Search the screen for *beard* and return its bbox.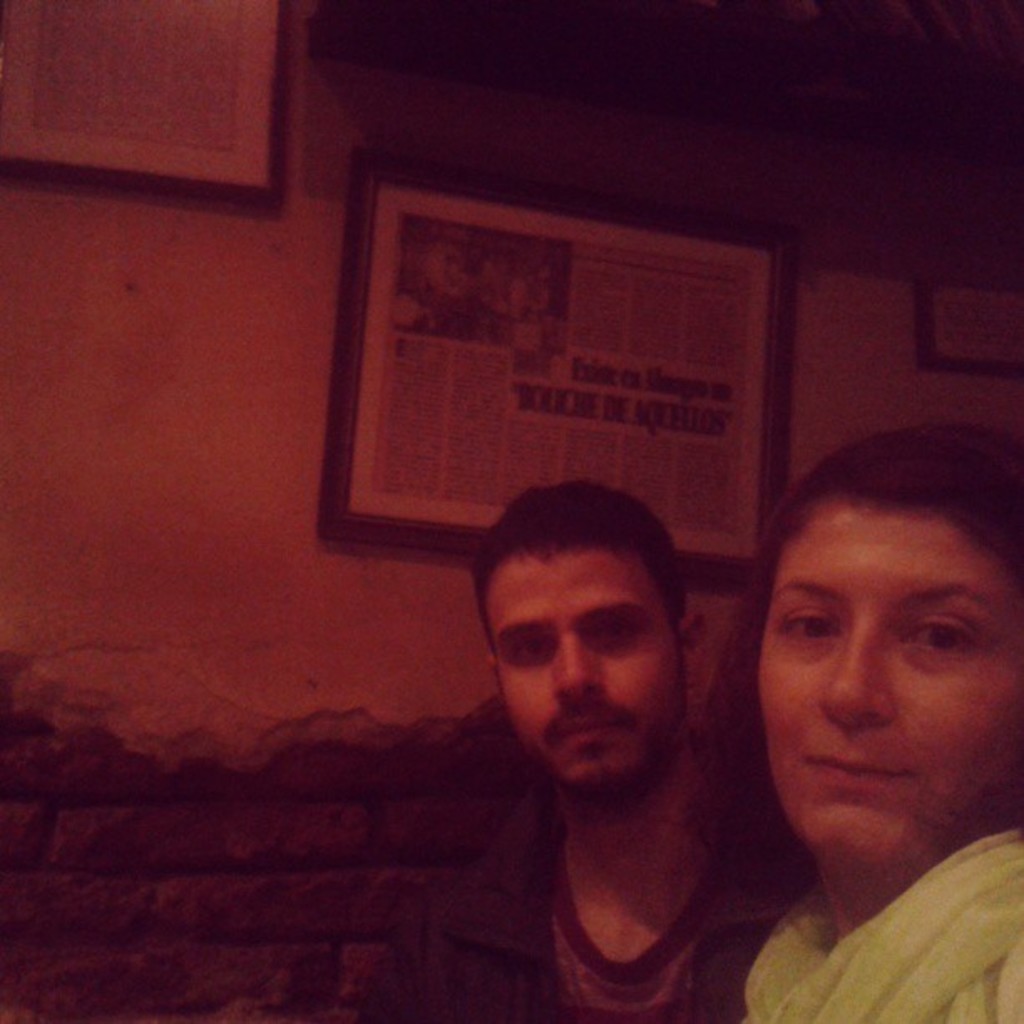
Found: [515, 648, 689, 795].
